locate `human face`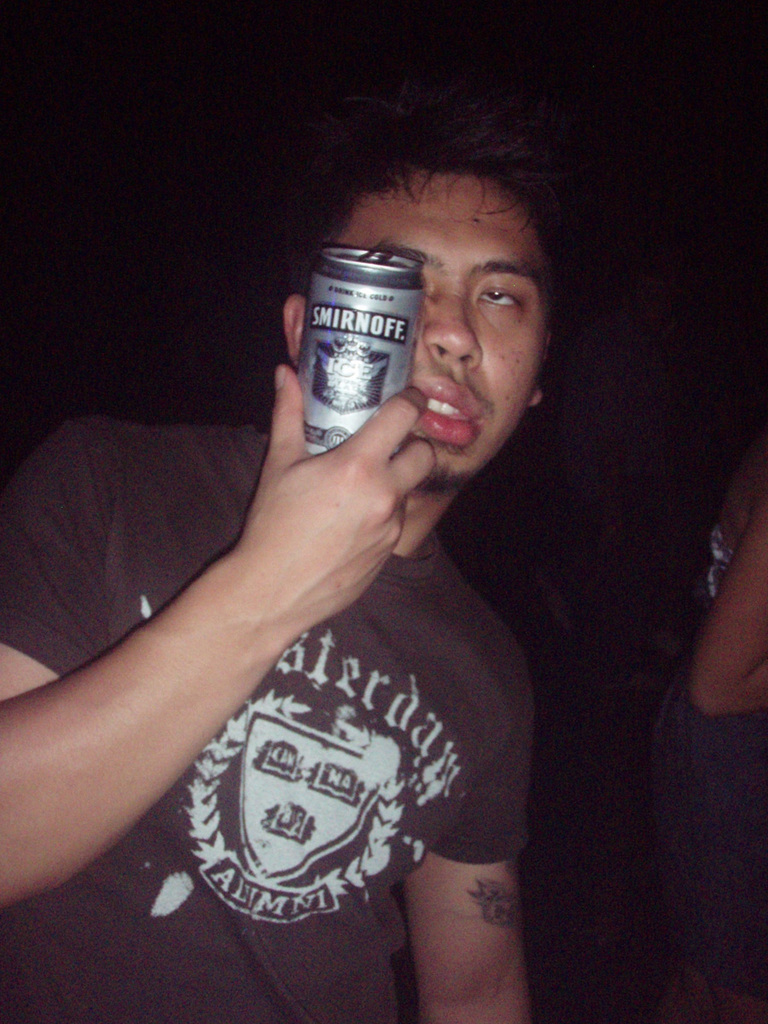
rect(327, 185, 544, 469)
